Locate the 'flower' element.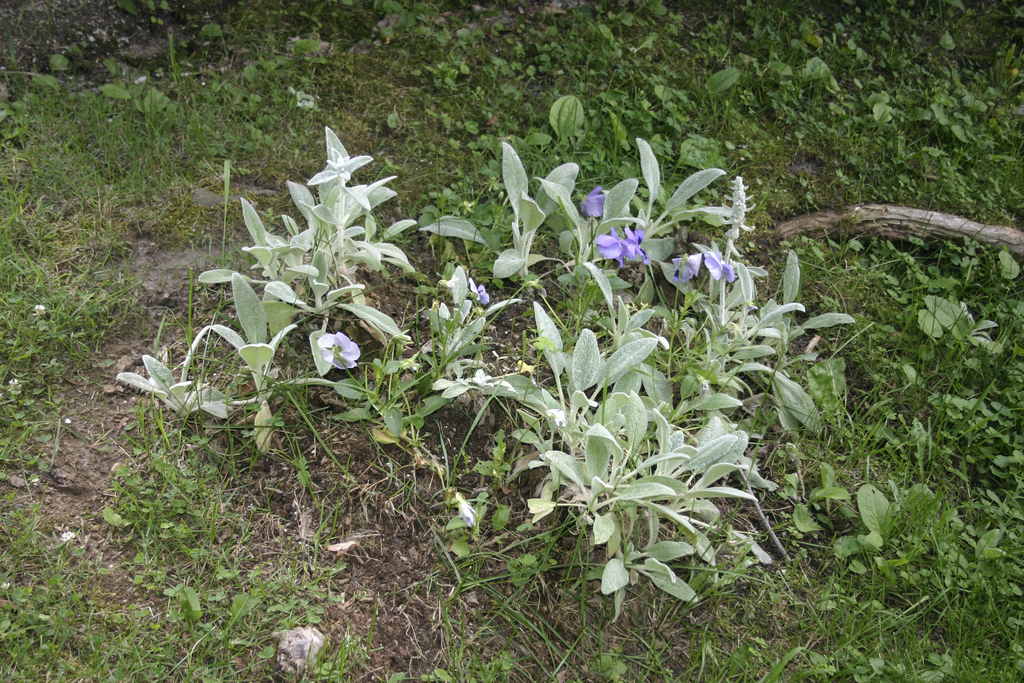
Element bbox: left=317, top=331, right=360, bottom=372.
